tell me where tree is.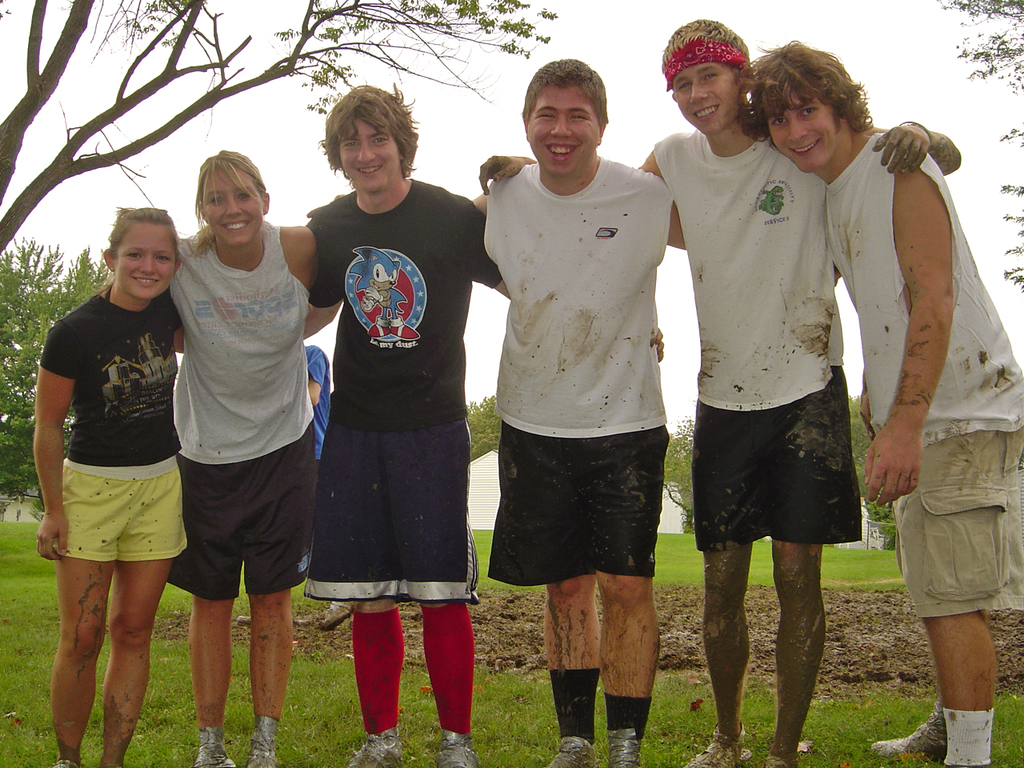
tree is at bbox=[0, 0, 563, 253].
